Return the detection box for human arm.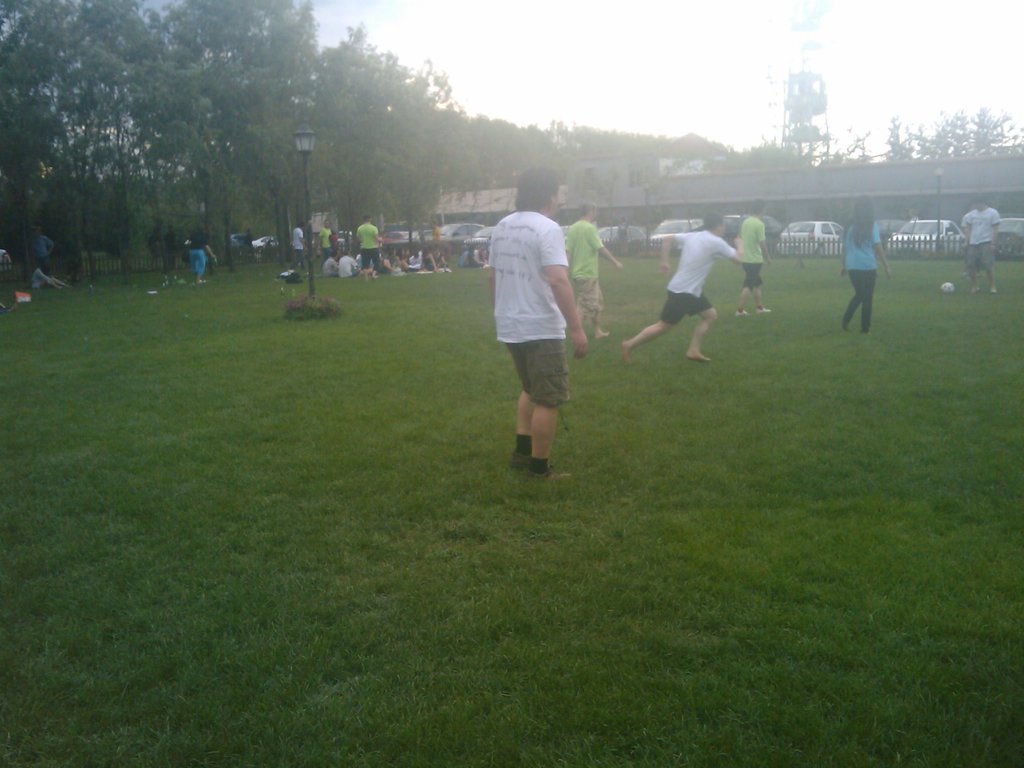
left=483, top=241, right=495, bottom=303.
